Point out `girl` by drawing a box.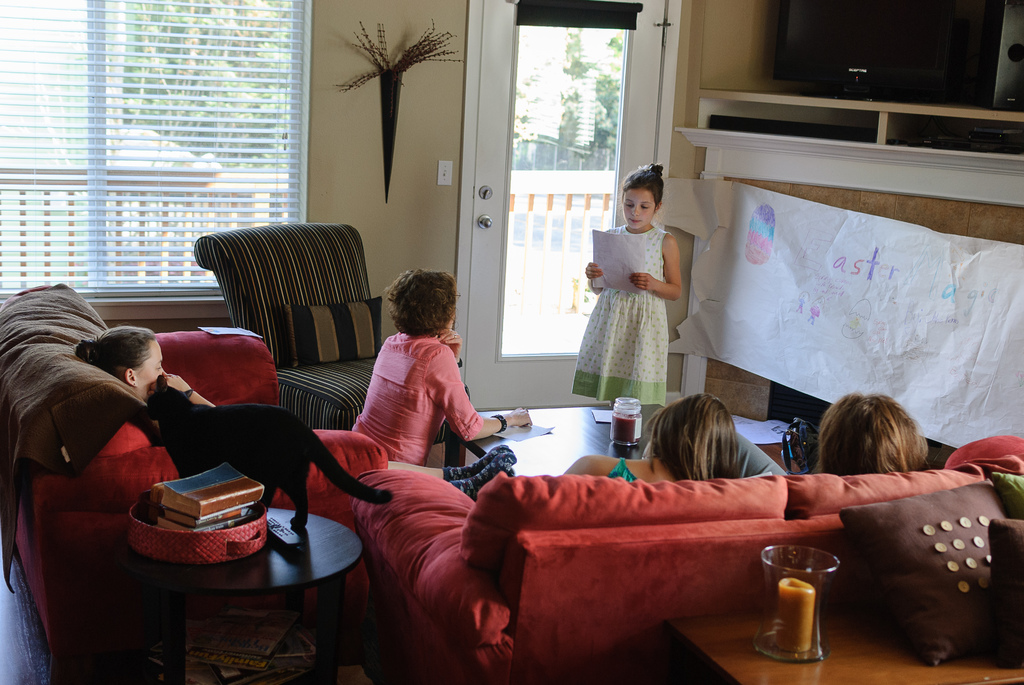
l=346, t=267, r=533, b=468.
